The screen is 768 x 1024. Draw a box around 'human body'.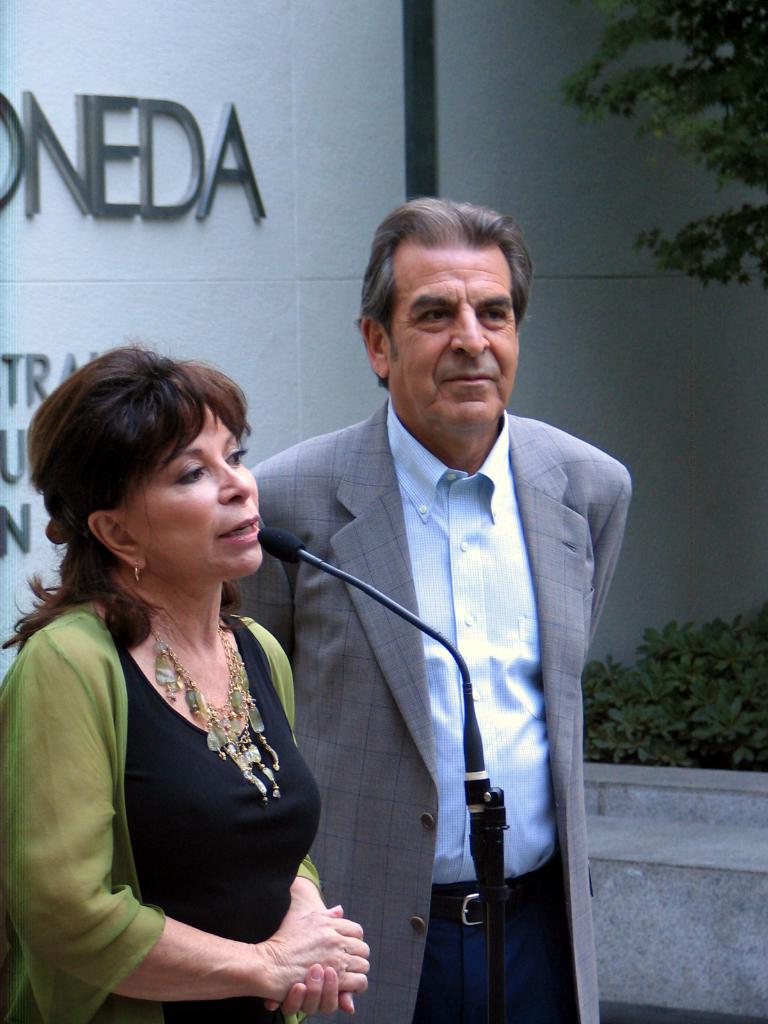
bbox=[226, 396, 634, 1023].
